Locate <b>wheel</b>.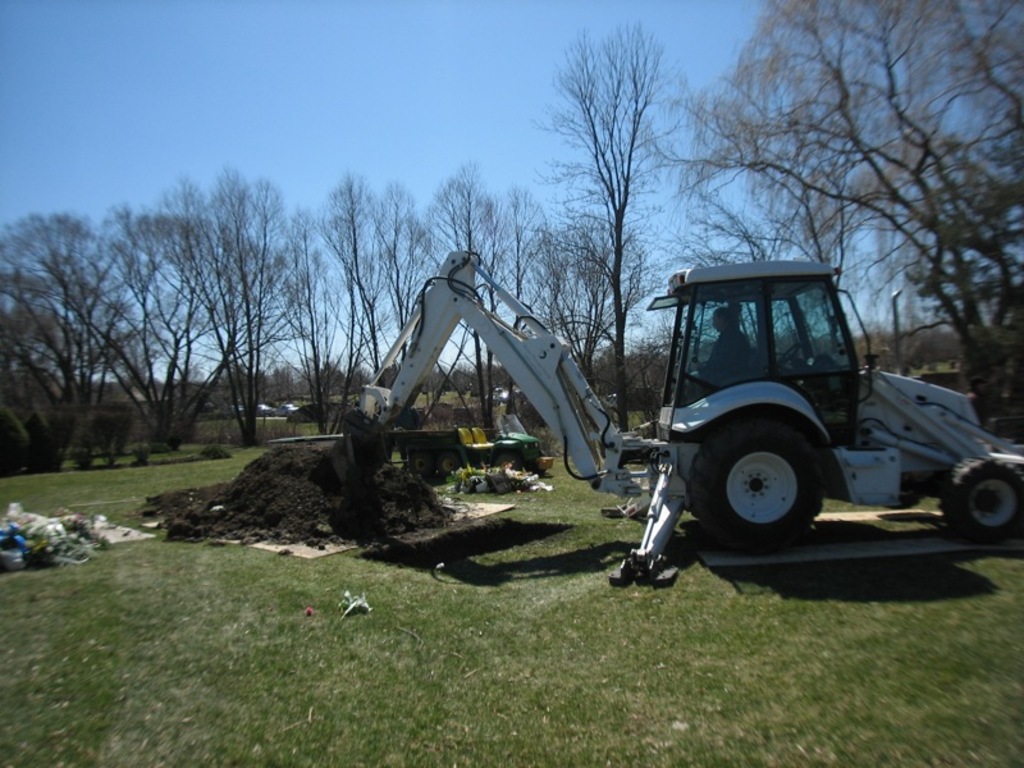
Bounding box: box=[943, 453, 1023, 545].
